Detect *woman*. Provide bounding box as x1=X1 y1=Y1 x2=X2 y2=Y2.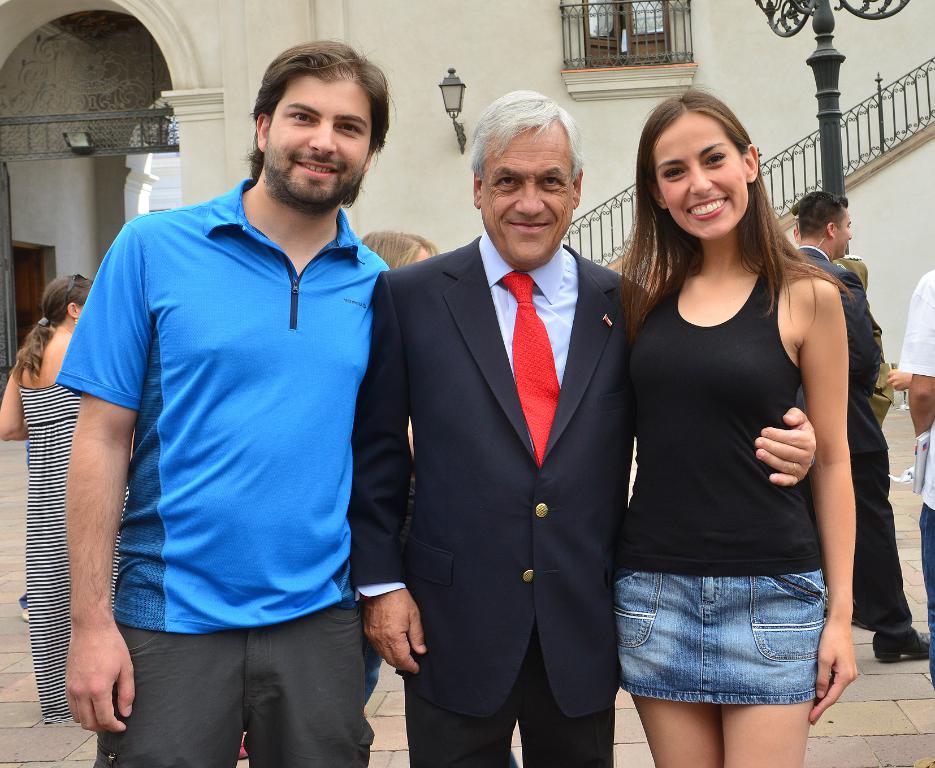
x1=599 y1=89 x2=872 y2=764.
